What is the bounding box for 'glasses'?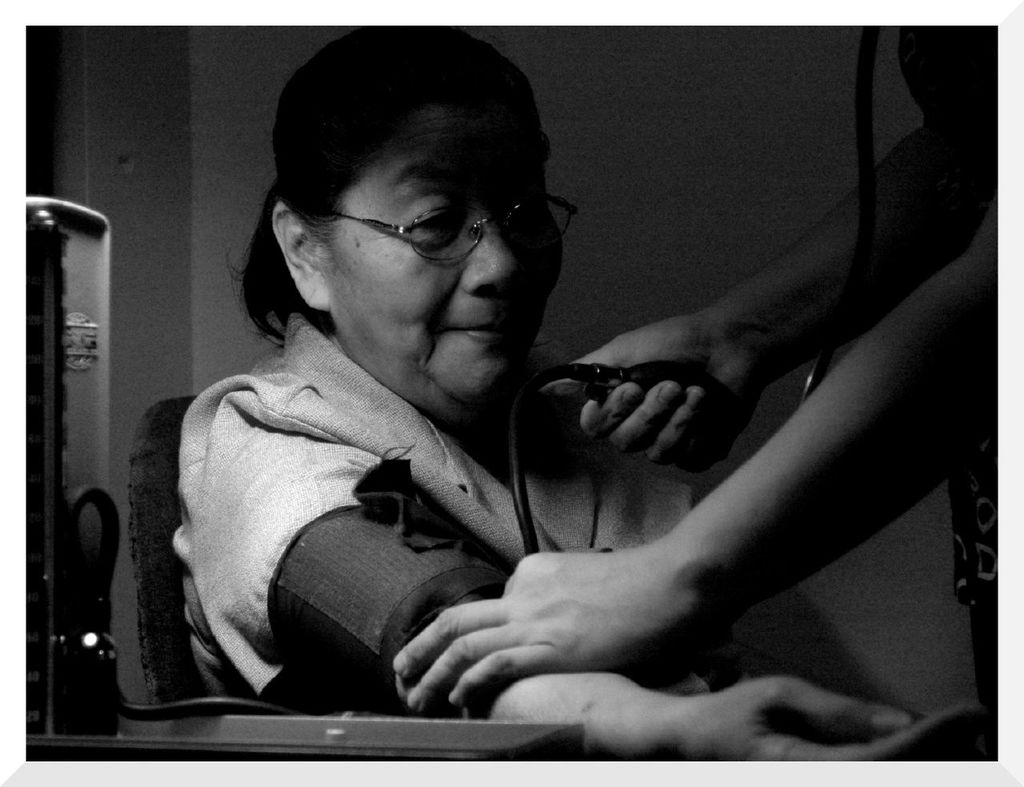
box(277, 174, 546, 268).
